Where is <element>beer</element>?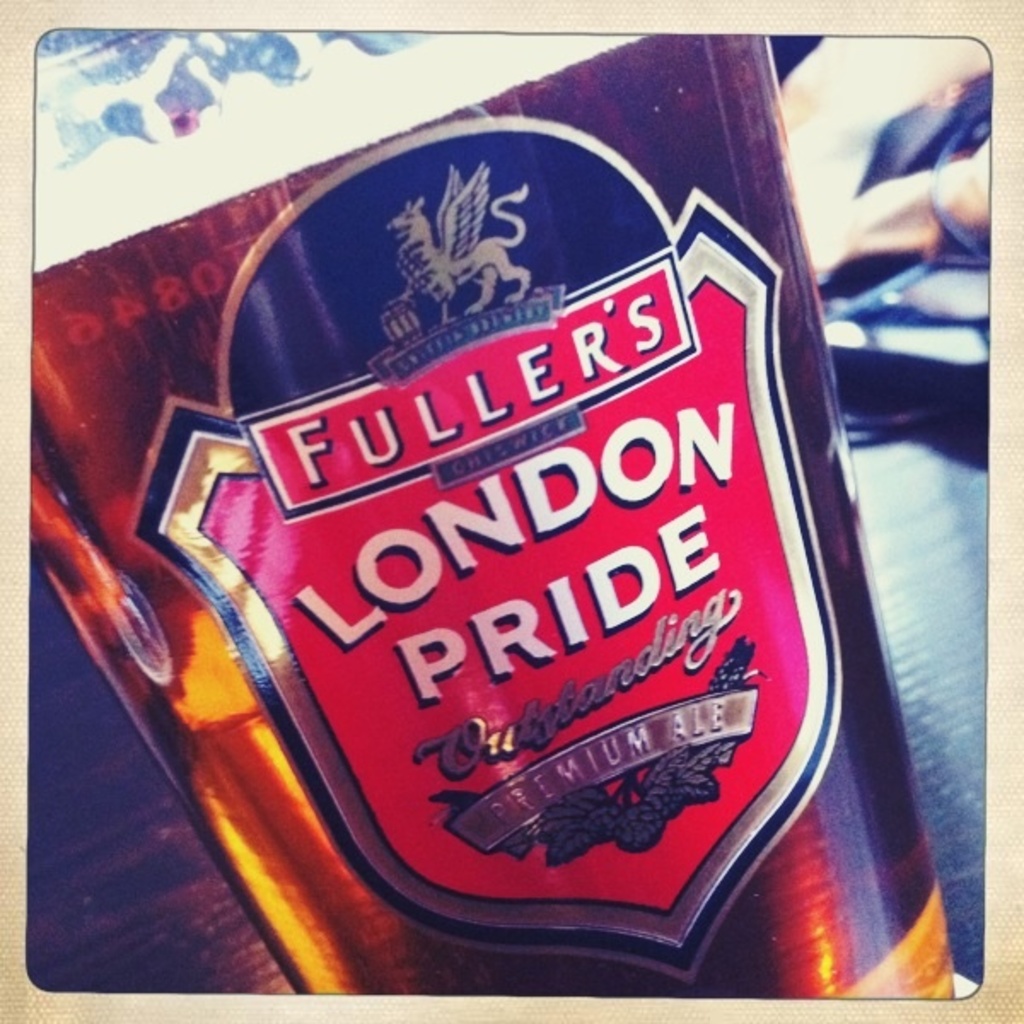
(x1=51, y1=49, x2=923, y2=1012).
